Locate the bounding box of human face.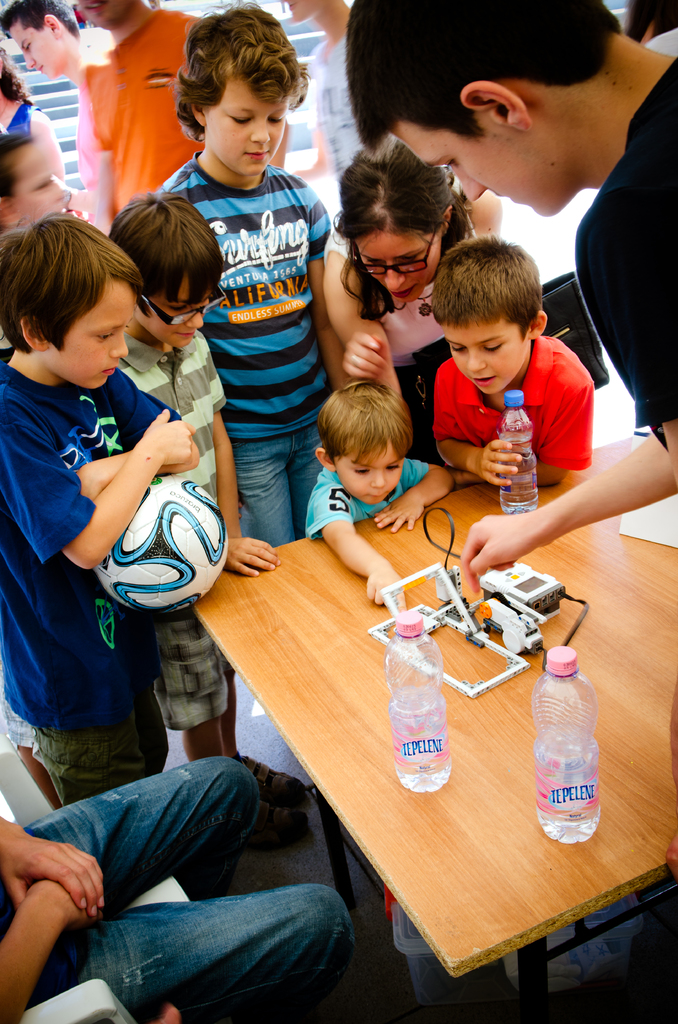
Bounding box: bbox=(206, 79, 286, 182).
